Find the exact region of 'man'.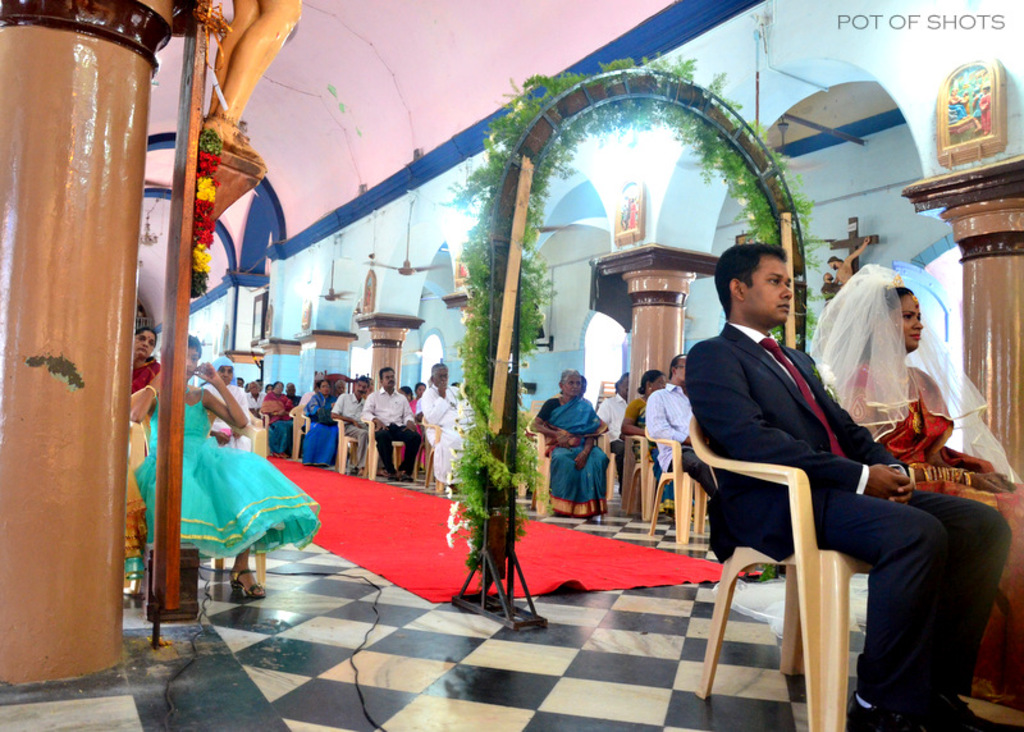
Exact region: bbox=(244, 378, 269, 420).
